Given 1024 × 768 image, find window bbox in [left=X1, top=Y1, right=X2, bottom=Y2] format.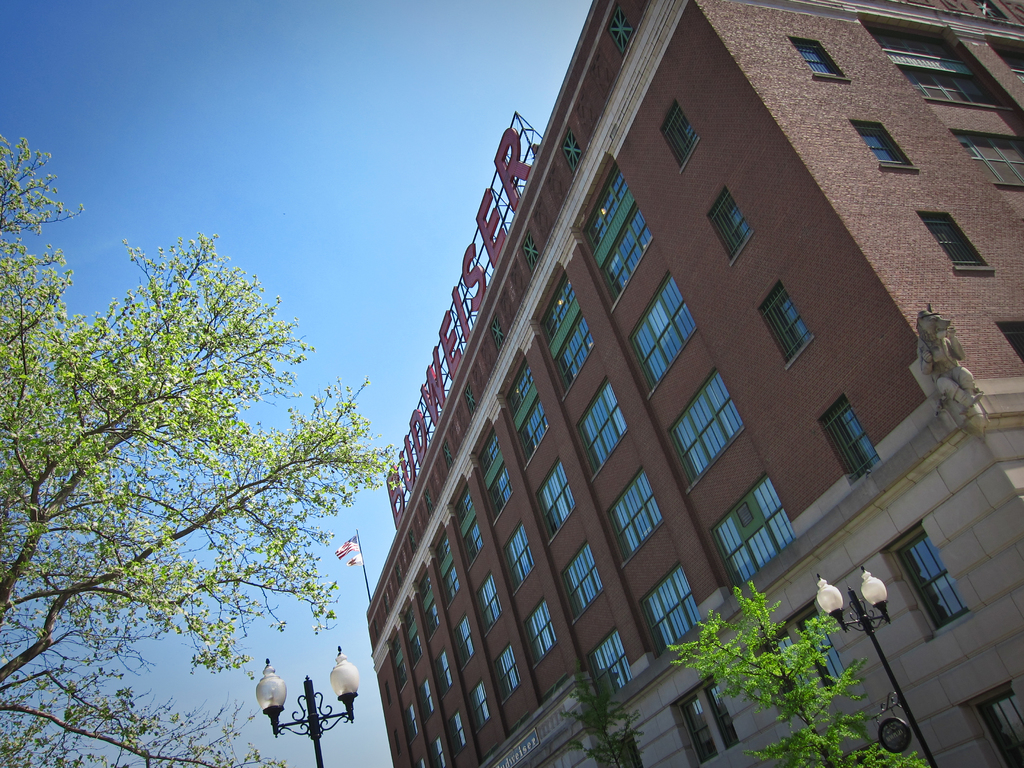
[left=401, top=704, right=419, bottom=741].
